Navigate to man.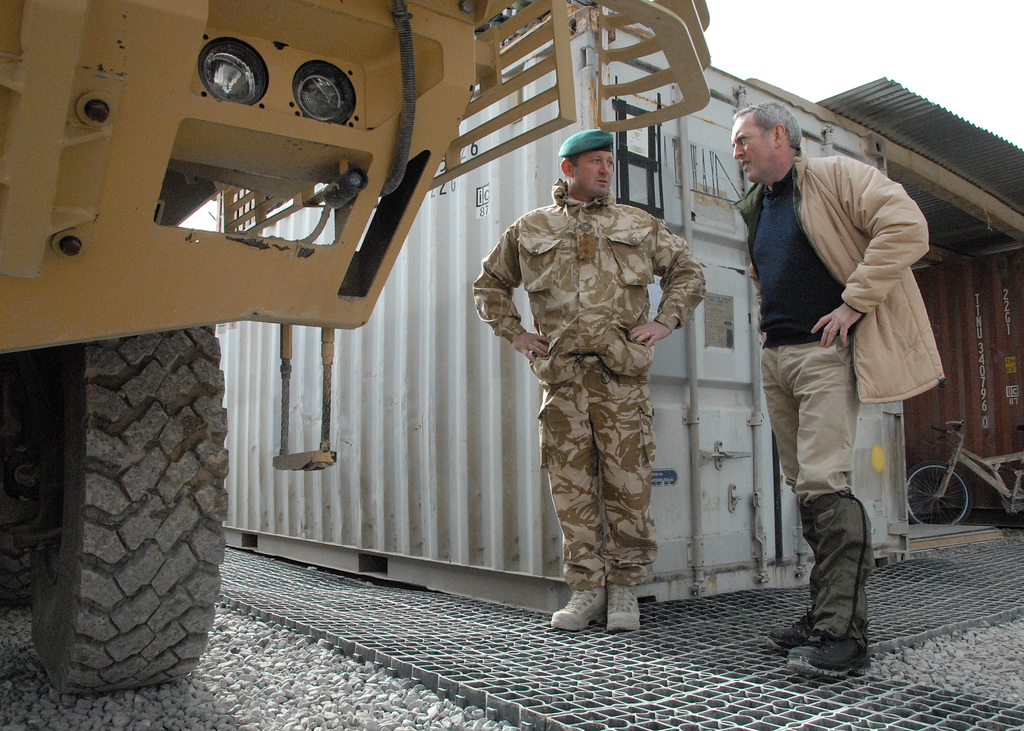
Navigation target: <bbox>470, 129, 708, 631</bbox>.
